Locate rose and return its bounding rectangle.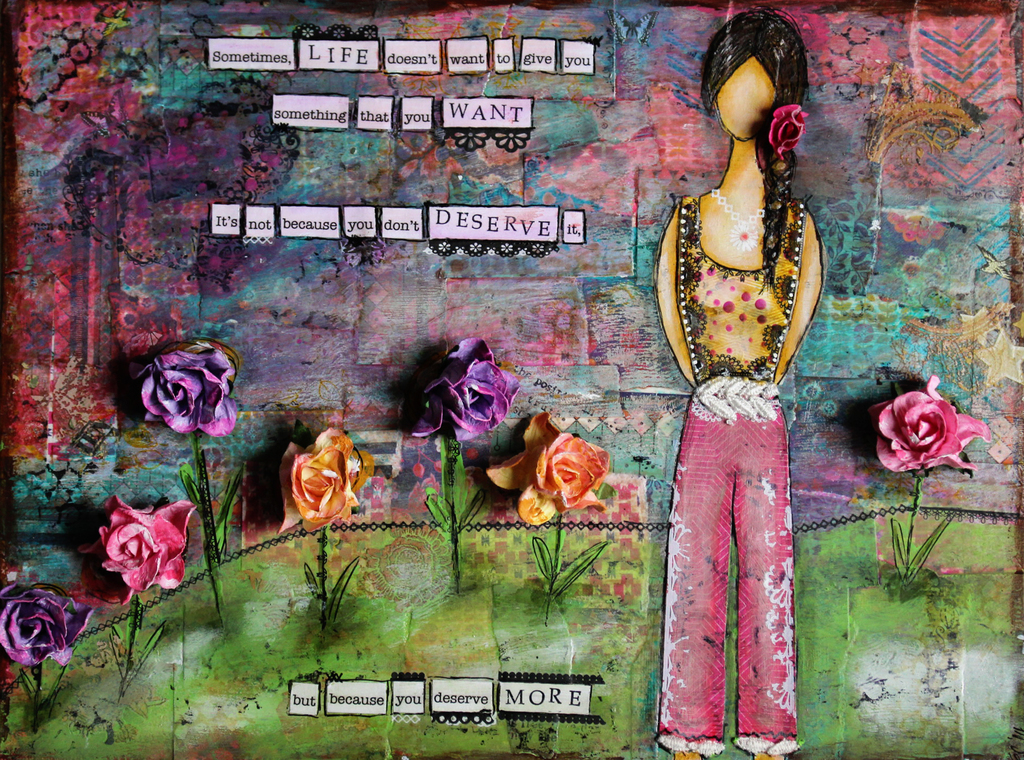
<region>868, 368, 992, 476</region>.
